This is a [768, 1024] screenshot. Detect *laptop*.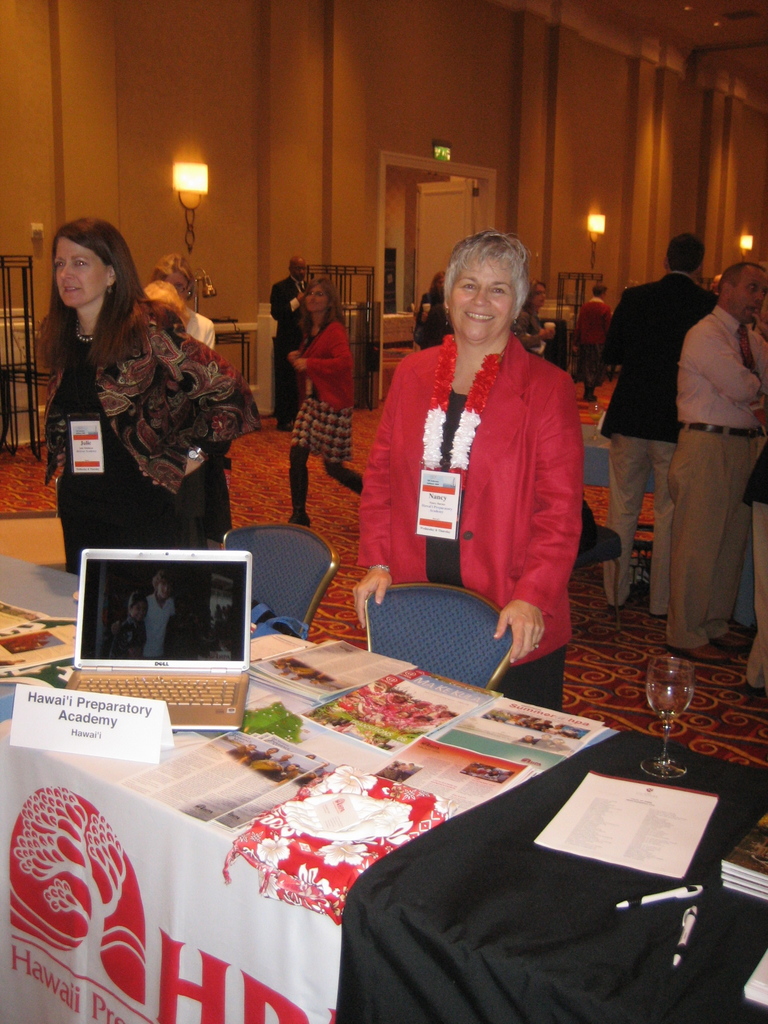
(63,531,264,710).
